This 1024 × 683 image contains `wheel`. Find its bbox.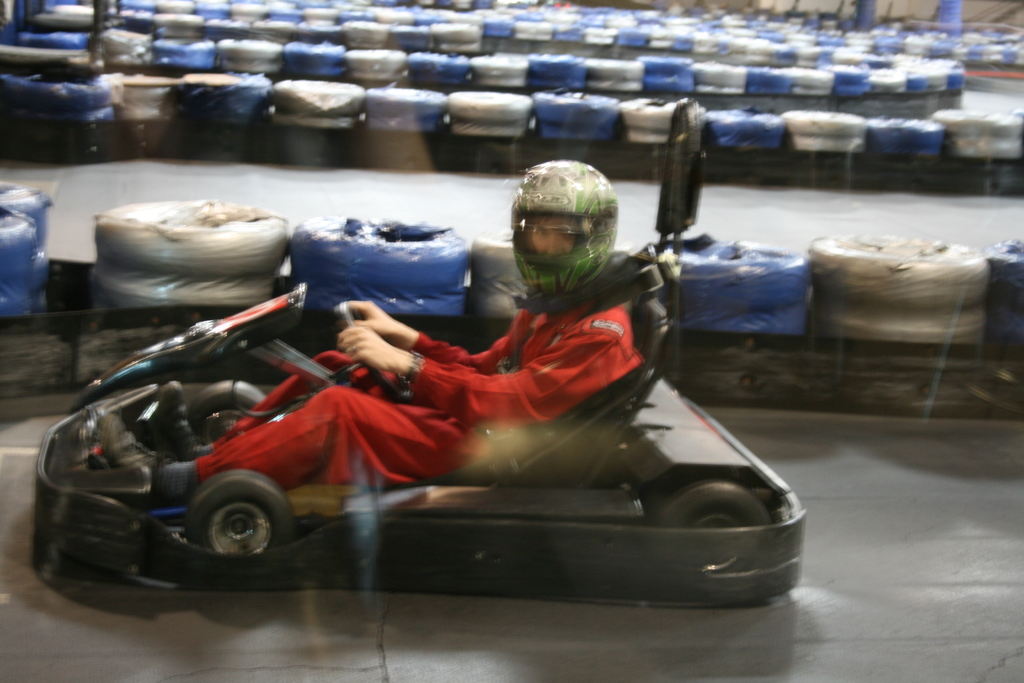
<box>1013,107,1023,119</box>.
